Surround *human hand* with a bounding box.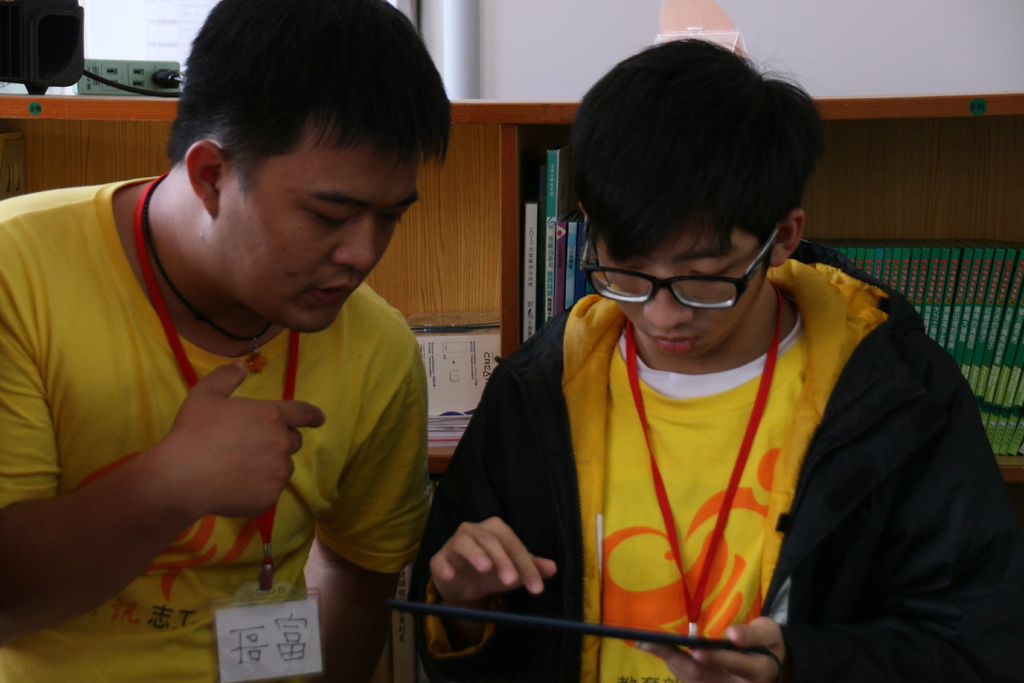
BBox(158, 360, 328, 522).
